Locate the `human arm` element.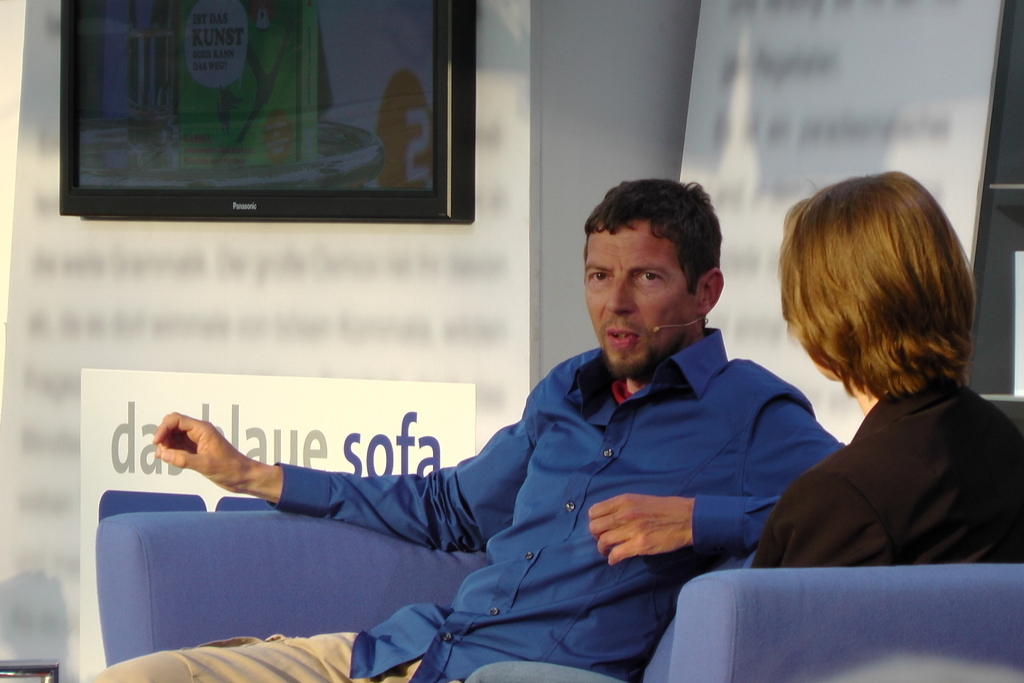
Element bbox: l=152, t=381, r=542, b=550.
